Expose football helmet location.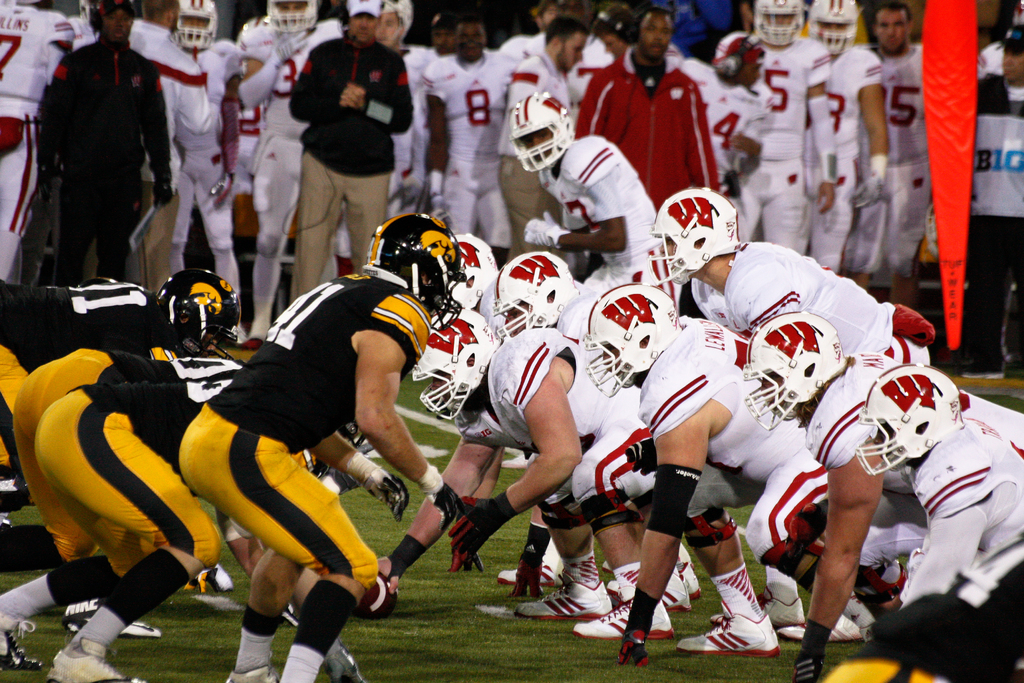
Exposed at crop(488, 249, 584, 336).
